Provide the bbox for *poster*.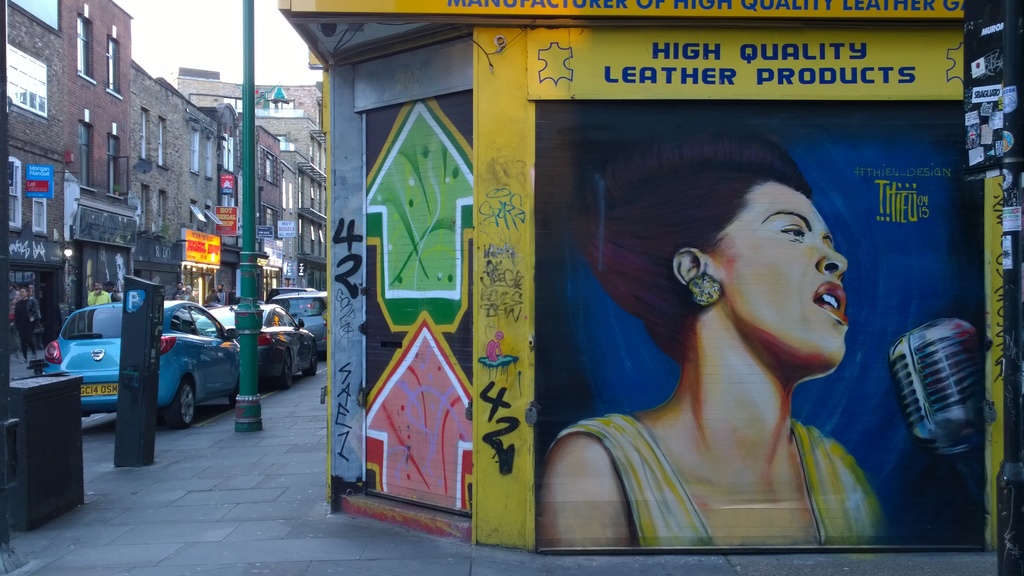
bbox=[532, 99, 993, 552].
